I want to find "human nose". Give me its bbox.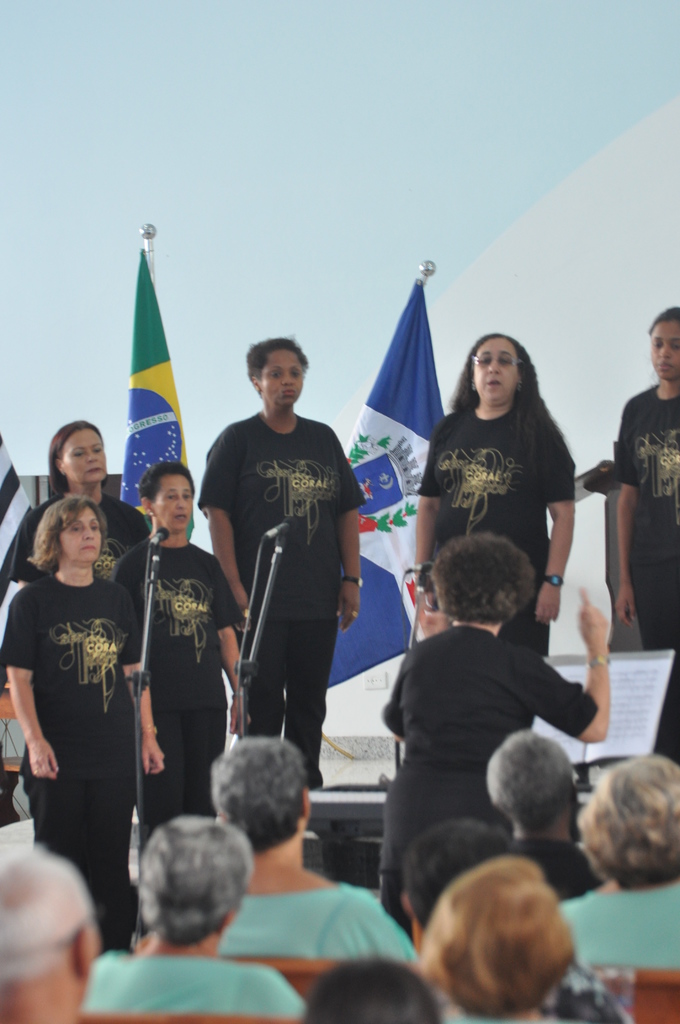
(x1=86, y1=448, x2=100, y2=462).
